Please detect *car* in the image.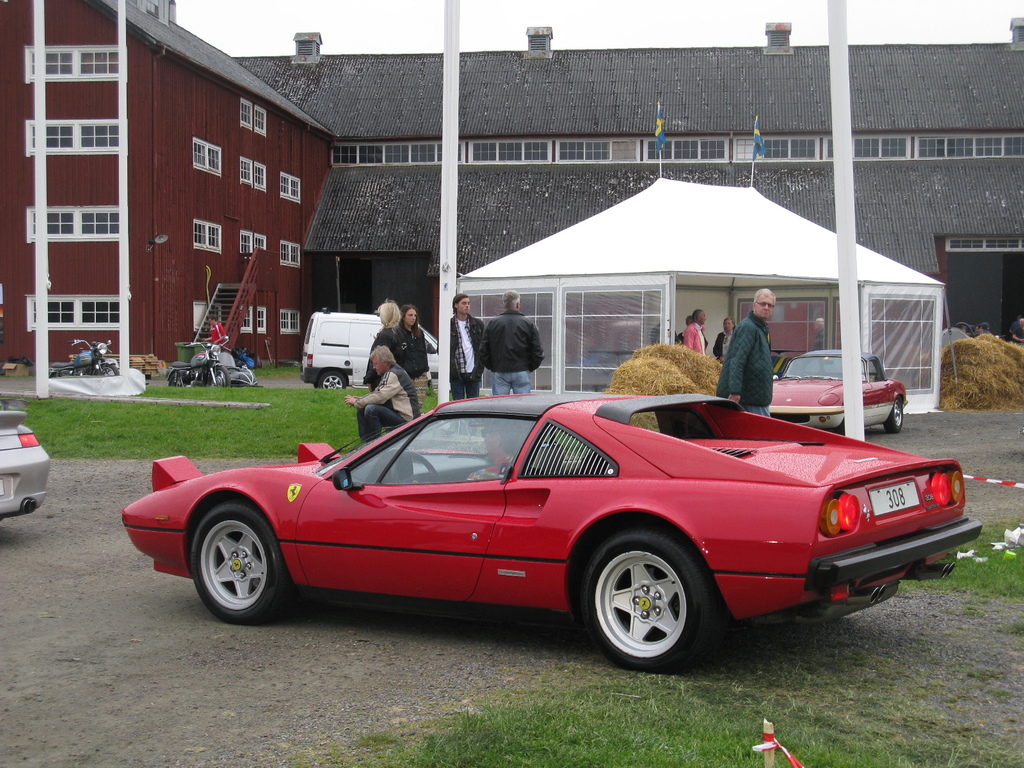
region(742, 344, 914, 437).
